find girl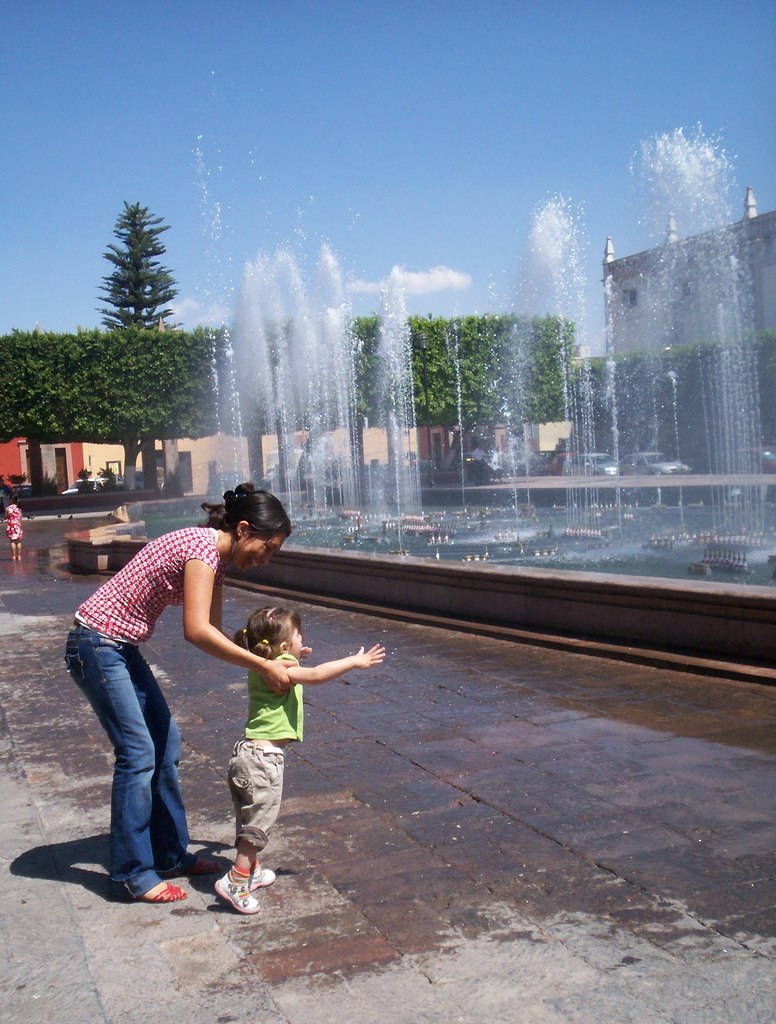
select_region(211, 603, 384, 914)
